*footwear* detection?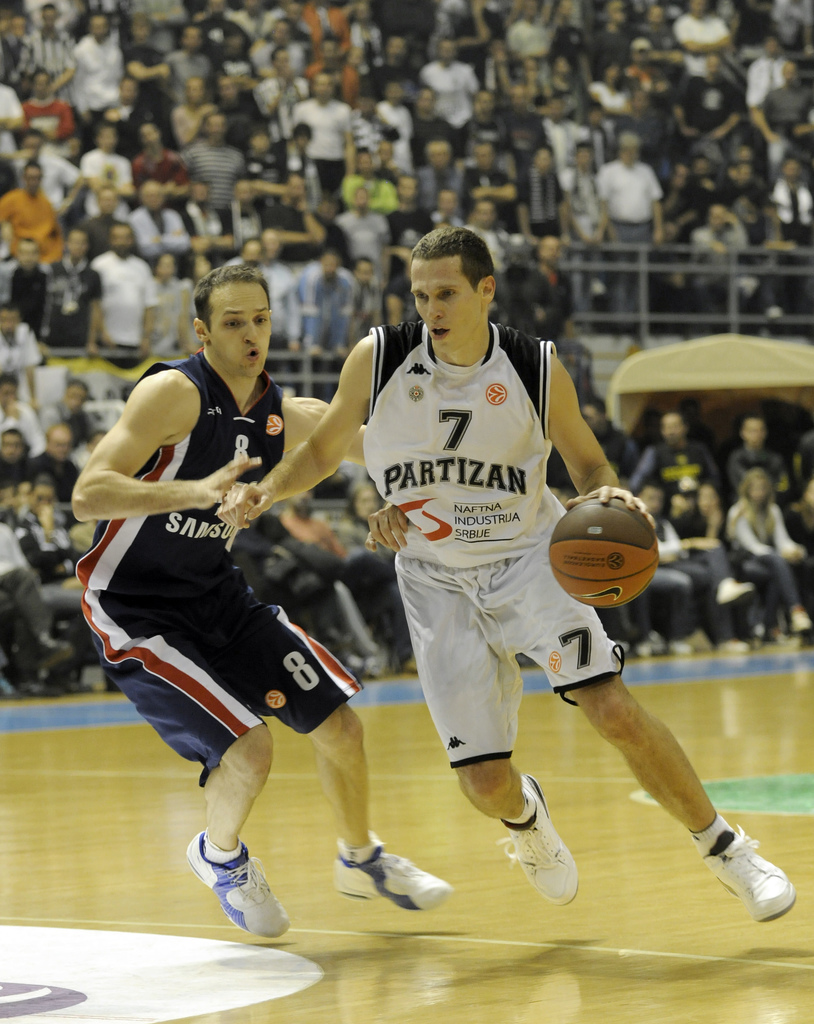
178 835 290 939
